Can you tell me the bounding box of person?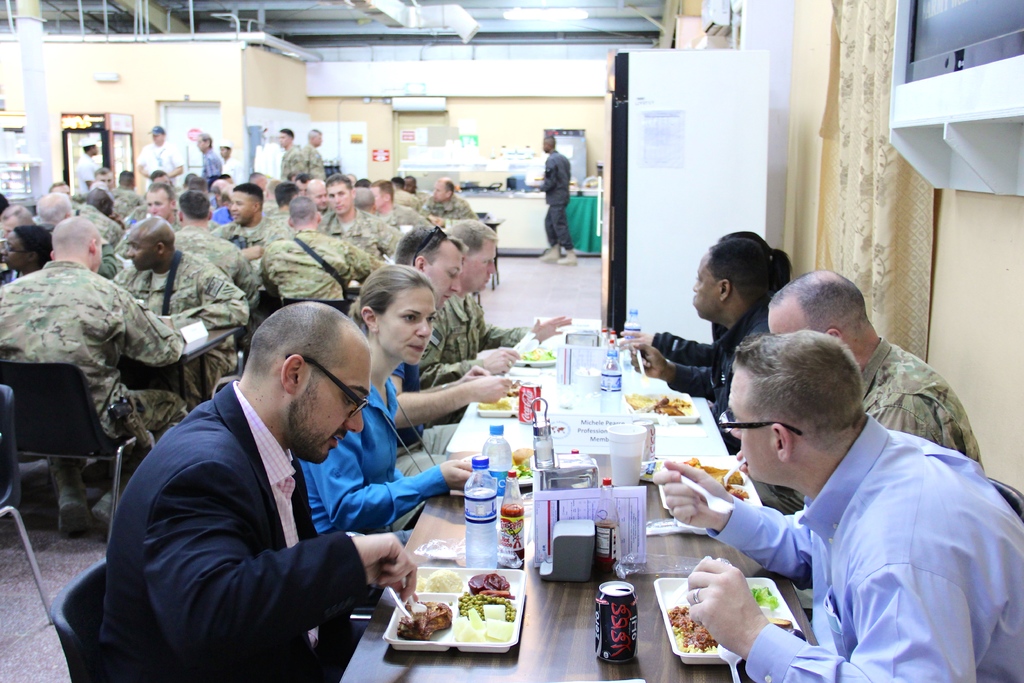
[614, 228, 792, 370].
